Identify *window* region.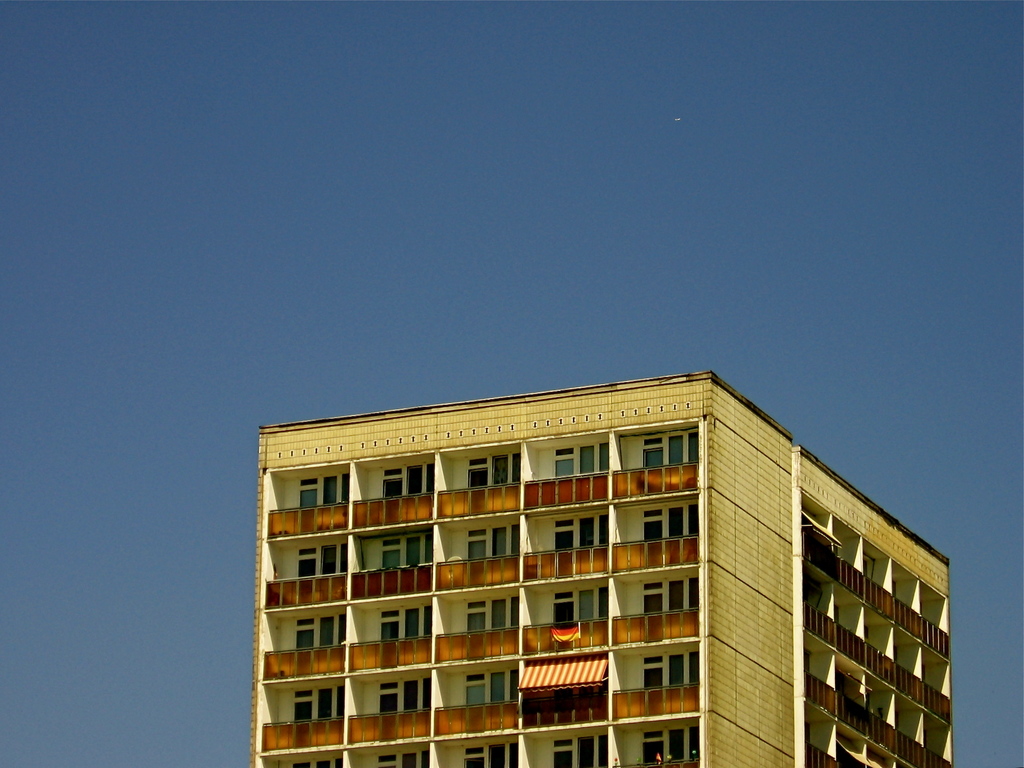
Region: BBox(313, 688, 332, 721).
